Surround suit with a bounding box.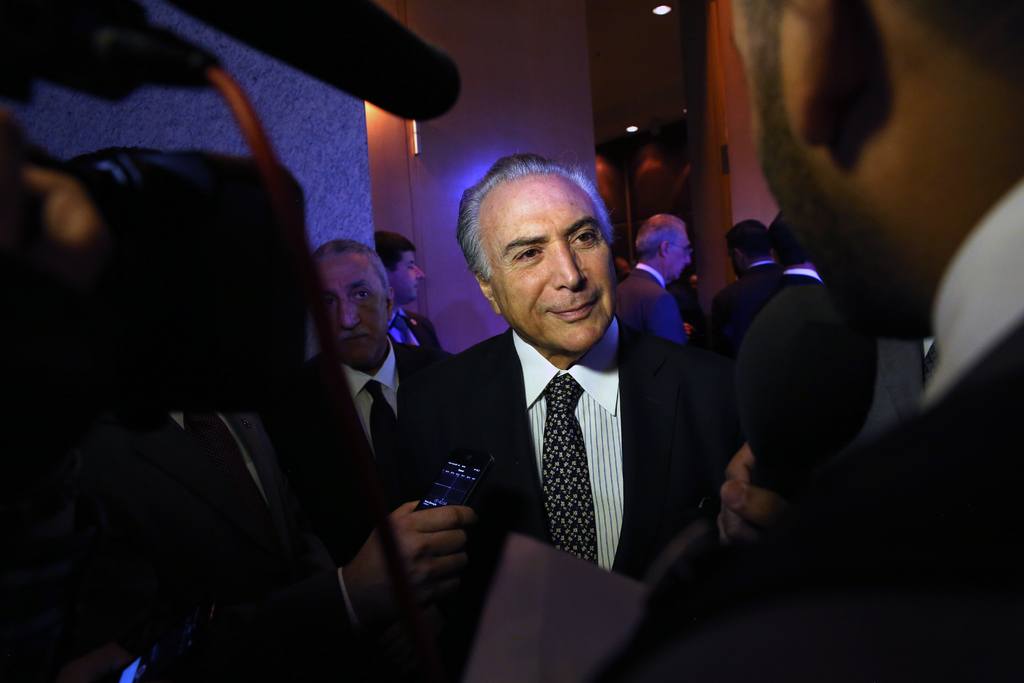
bbox=[388, 306, 743, 623].
